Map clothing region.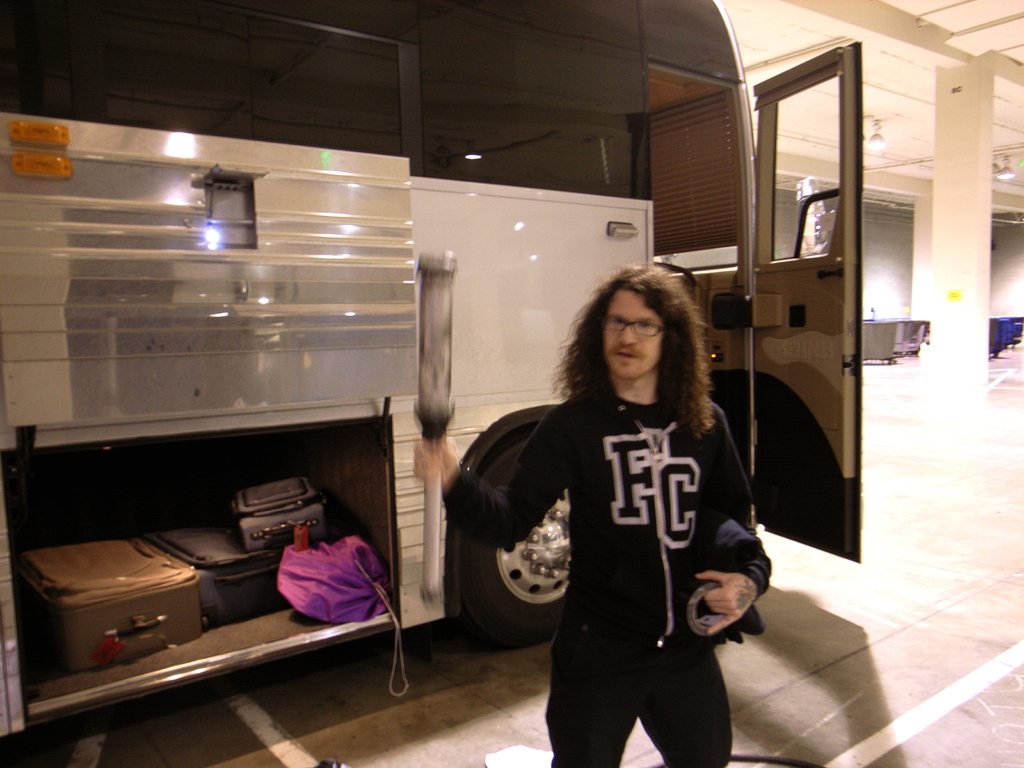
Mapped to select_region(502, 344, 761, 739).
